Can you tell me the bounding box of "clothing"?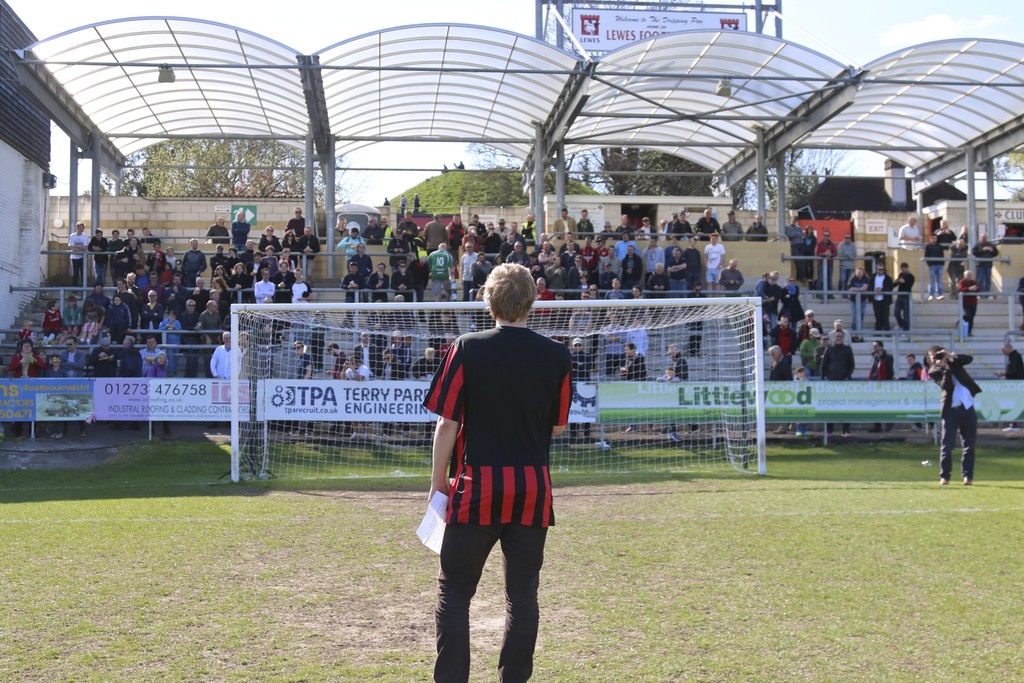
bbox(767, 355, 796, 389).
